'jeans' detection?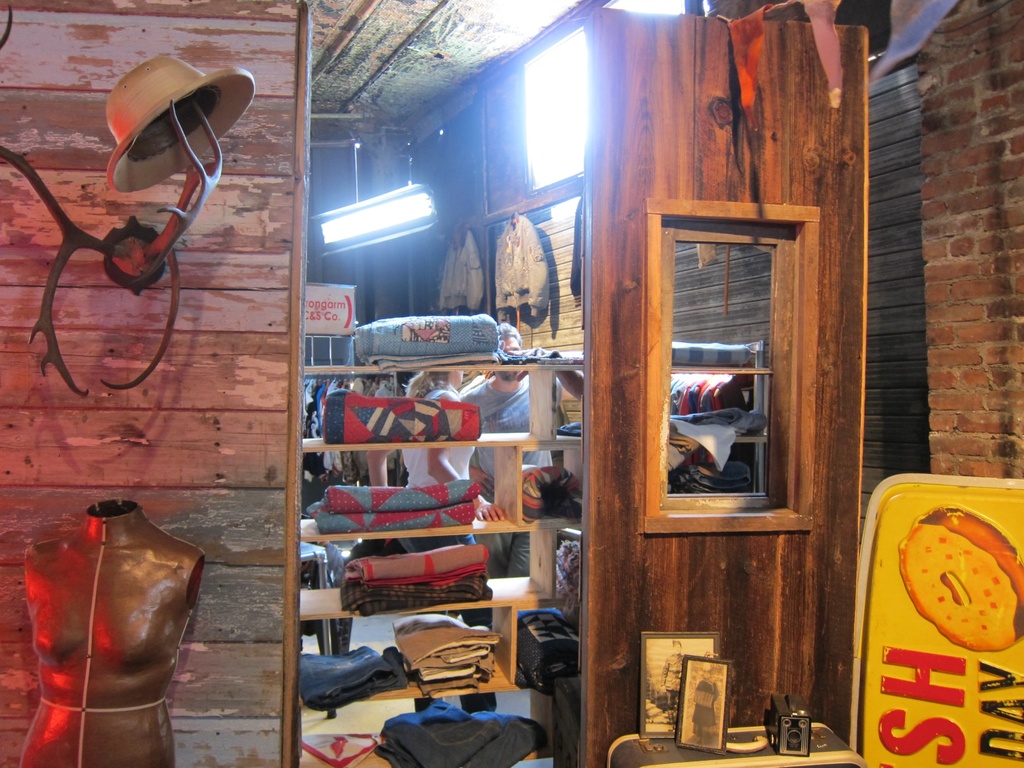
(436, 225, 492, 312)
